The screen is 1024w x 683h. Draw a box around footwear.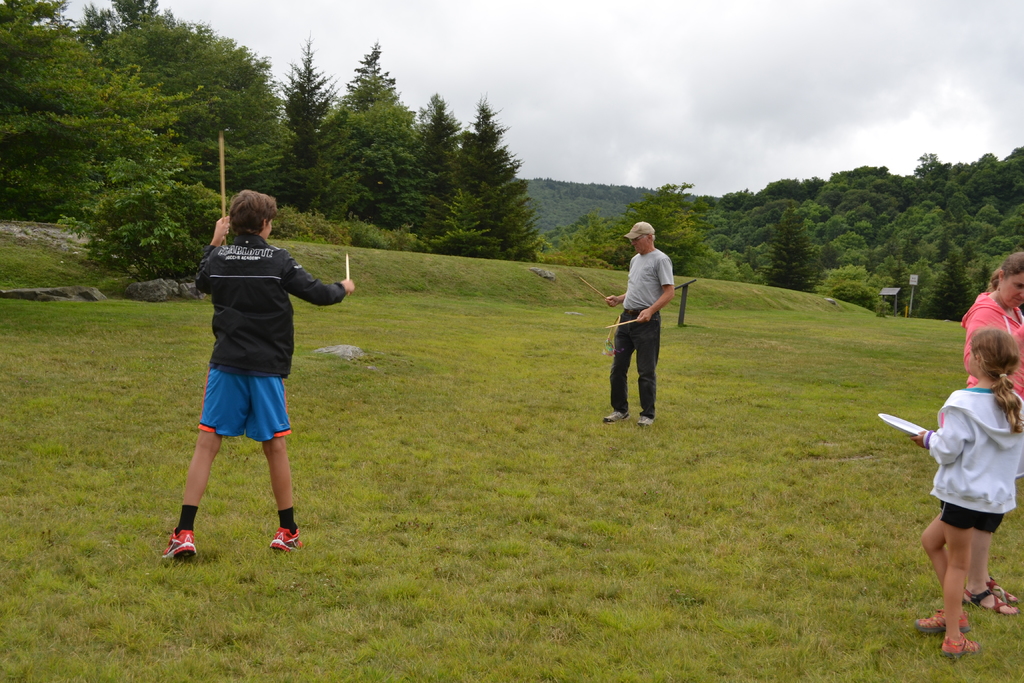
box(639, 415, 653, 425).
